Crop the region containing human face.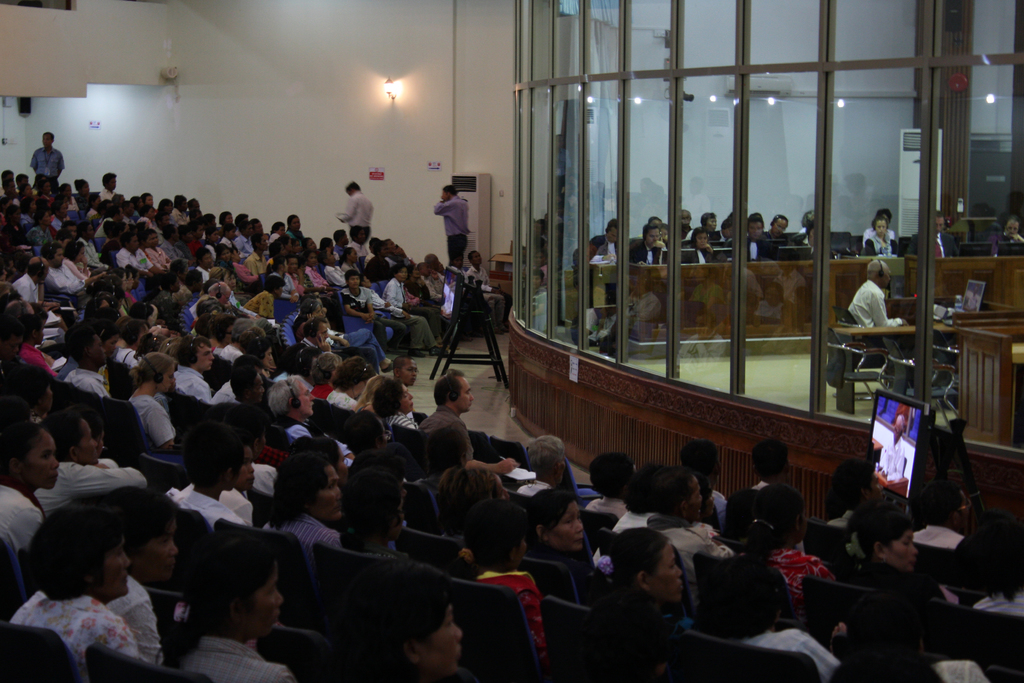
Crop region: BBox(750, 223, 765, 241).
